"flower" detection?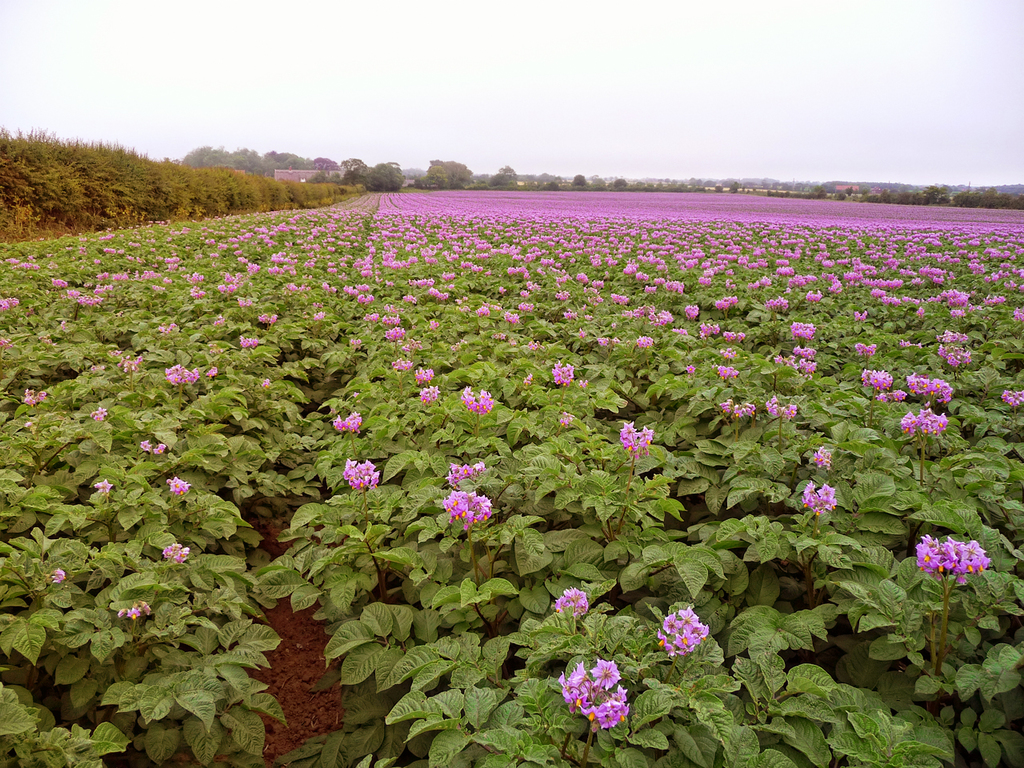
{"left": 158, "top": 324, "right": 174, "bottom": 338}
